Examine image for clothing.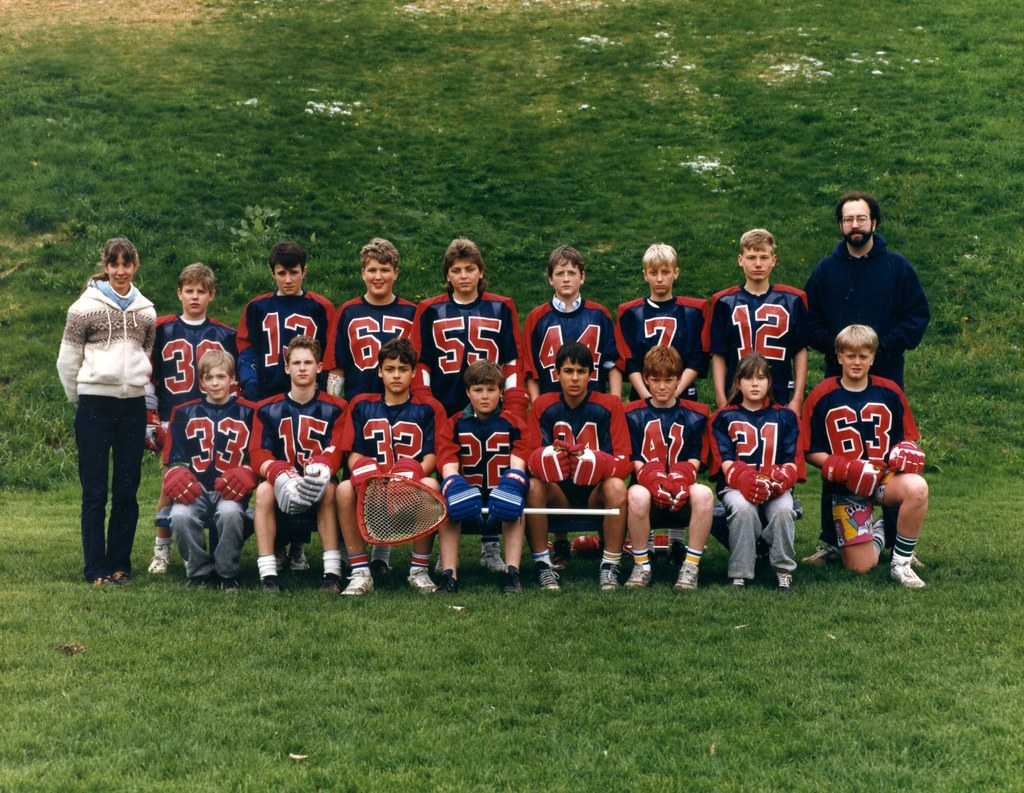
Examination result: (left=339, top=287, right=423, bottom=391).
